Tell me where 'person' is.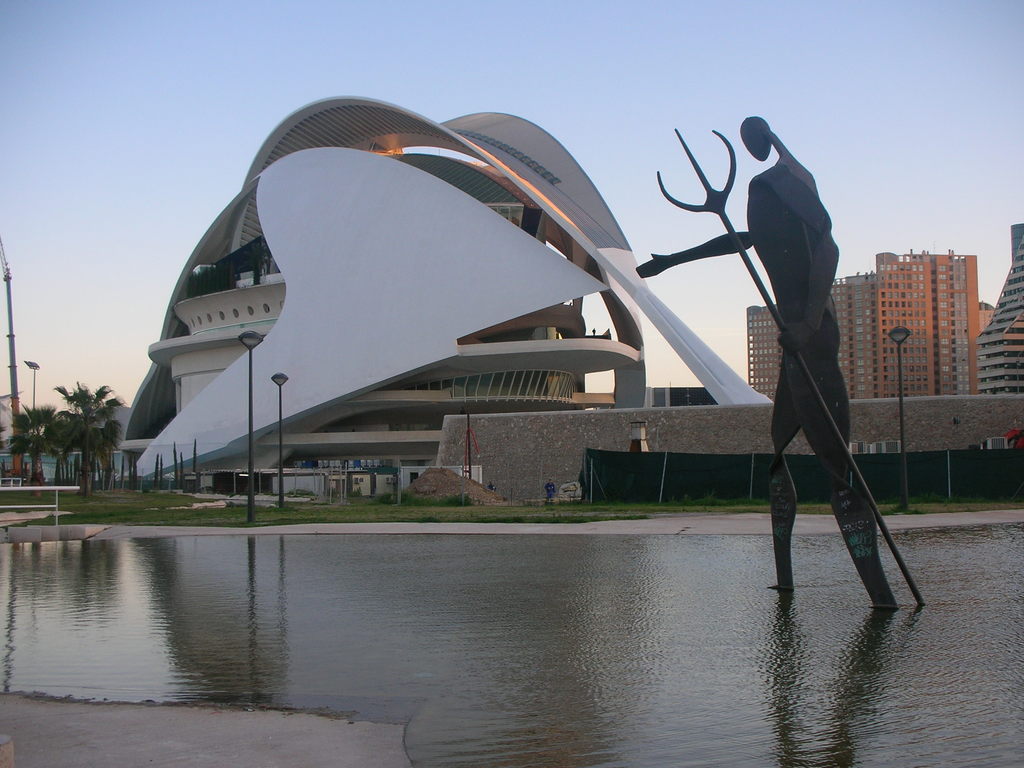
'person' is at detection(541, 472, 557, 507).
